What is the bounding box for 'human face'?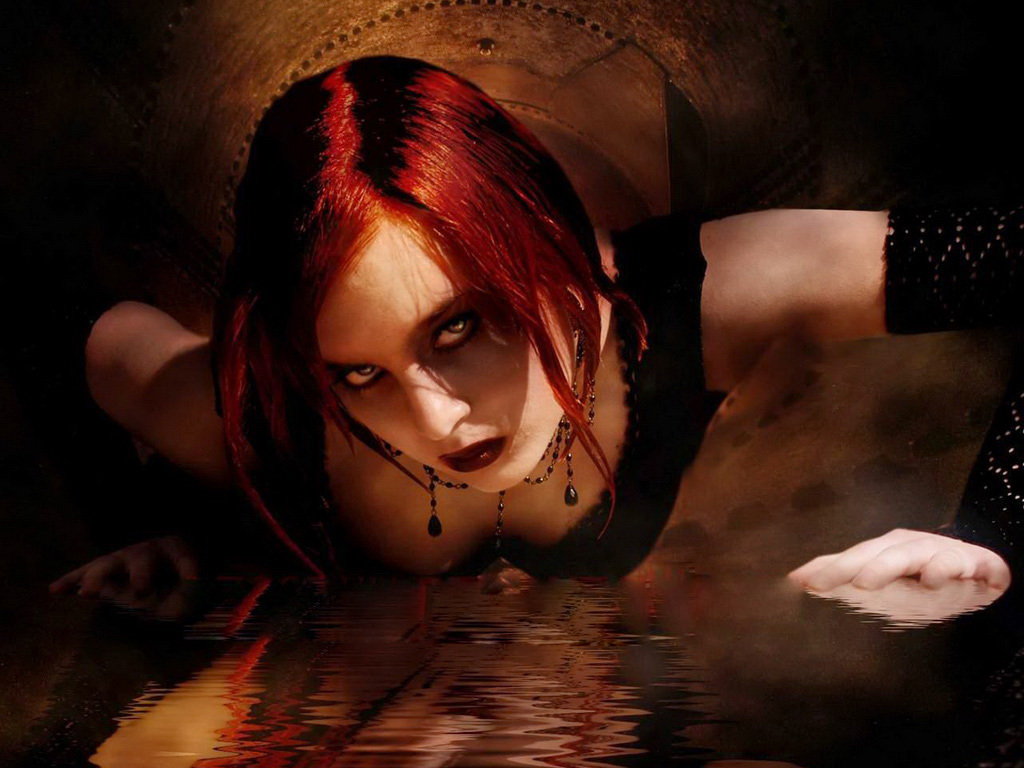
315 225 568 493.
